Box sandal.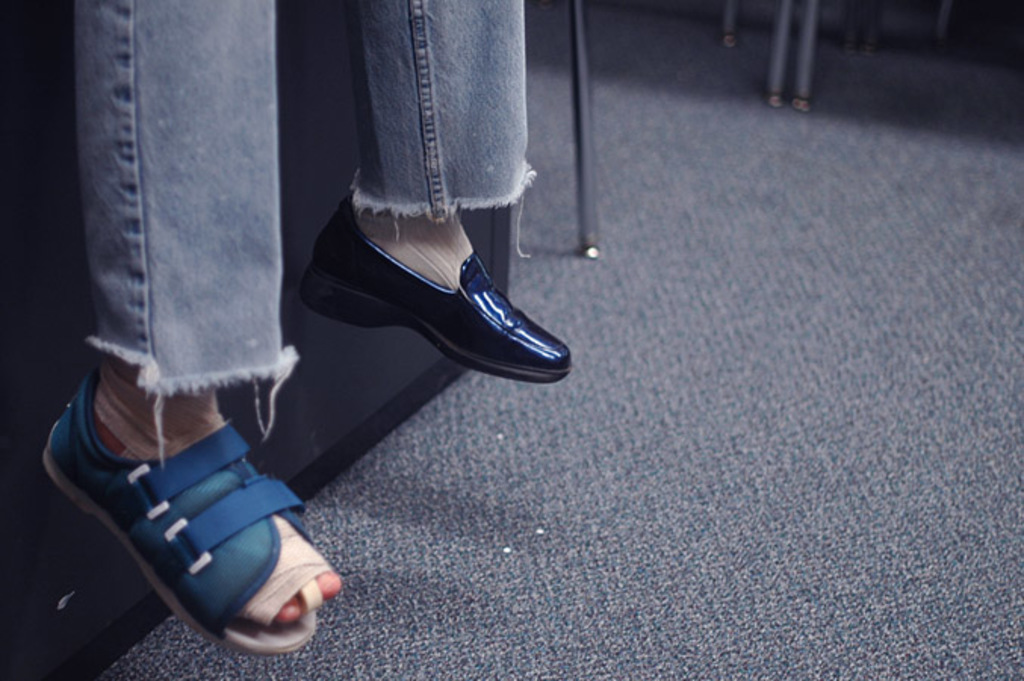
(44, 366, 330, 658).
